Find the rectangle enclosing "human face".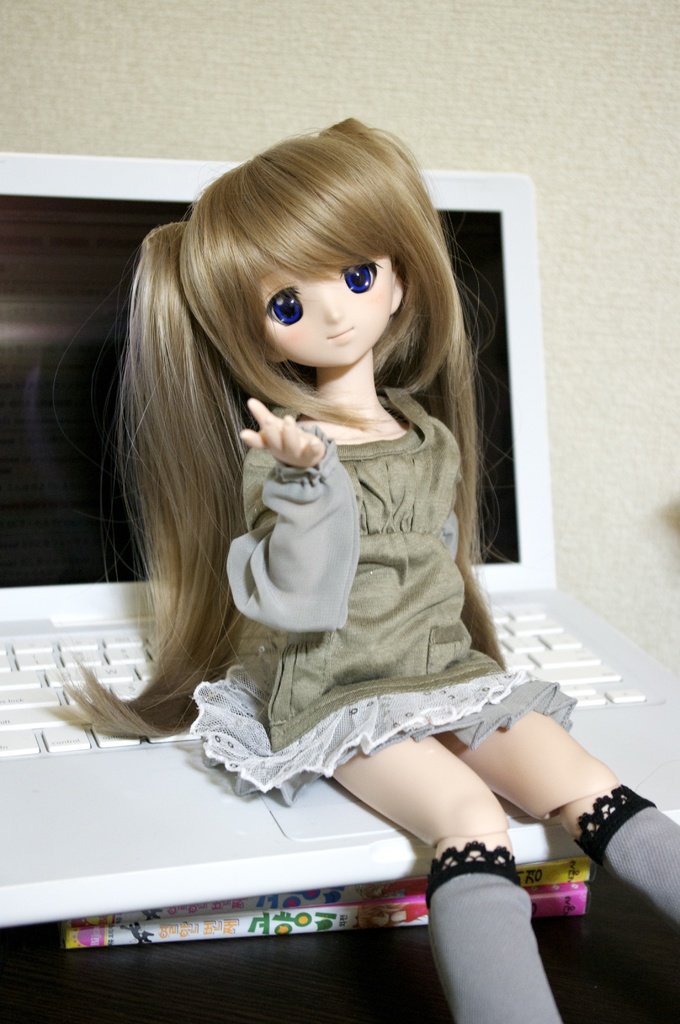
265:259:391:363.
